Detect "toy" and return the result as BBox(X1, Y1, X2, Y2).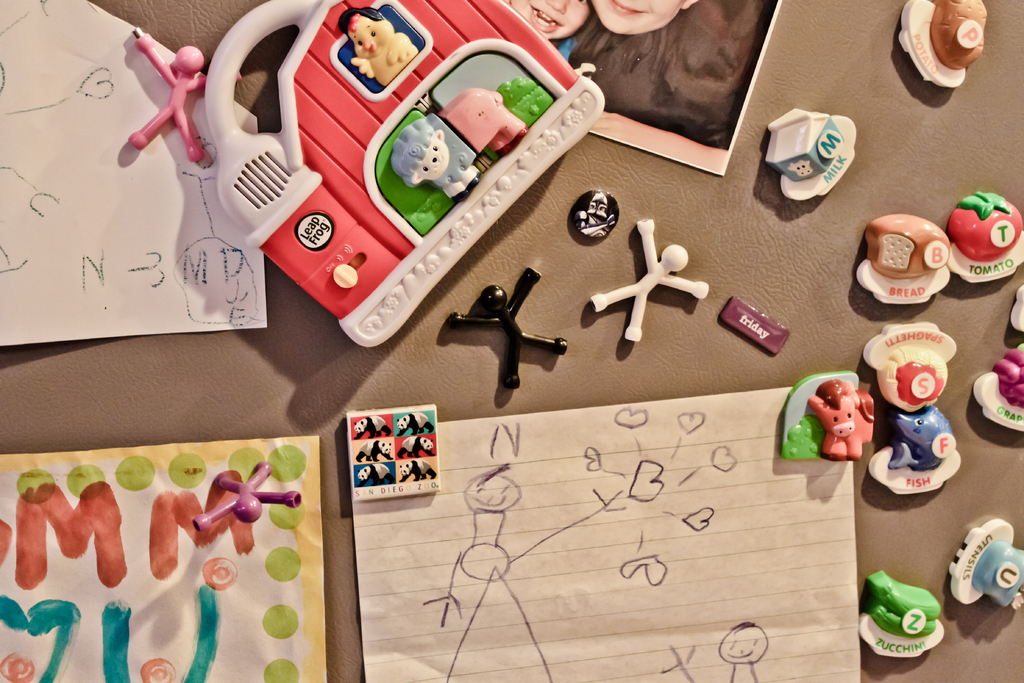
BBox(417, 251, 611, 403).
